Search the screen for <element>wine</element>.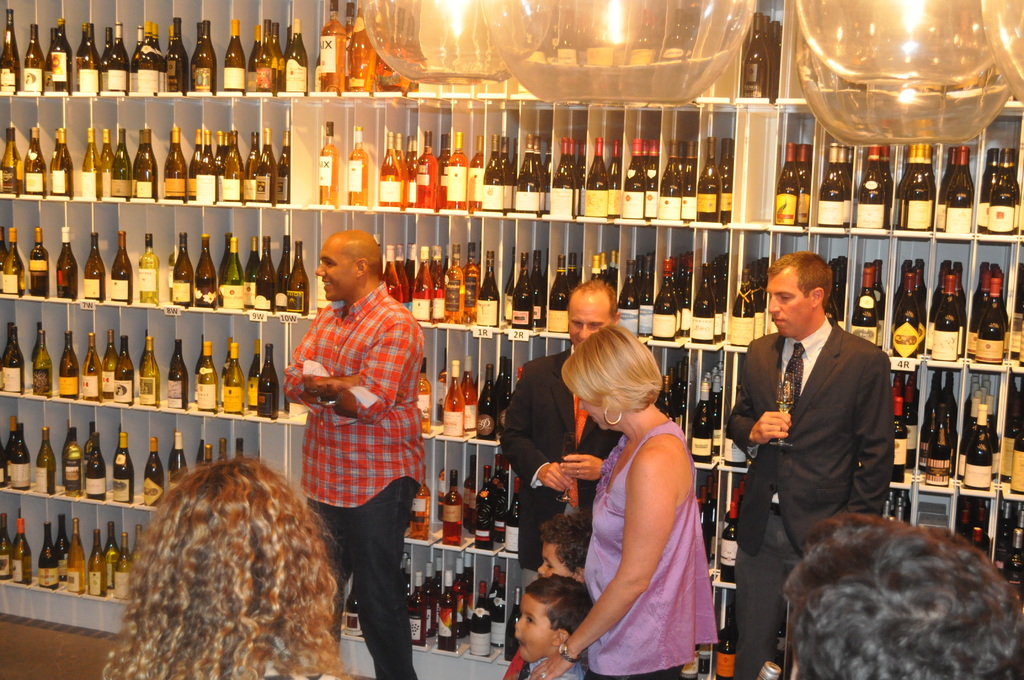
Found at [140, 334, 157, 407].
